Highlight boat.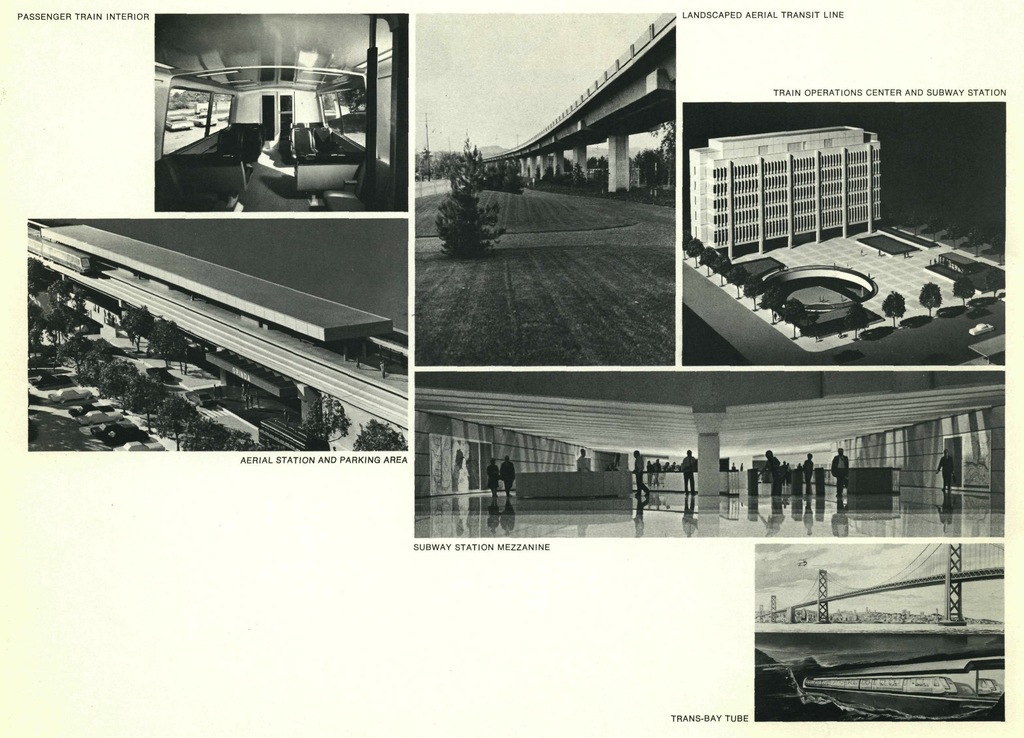
Highlighted region: left=807, top=642, right=1002, bottom=730.
